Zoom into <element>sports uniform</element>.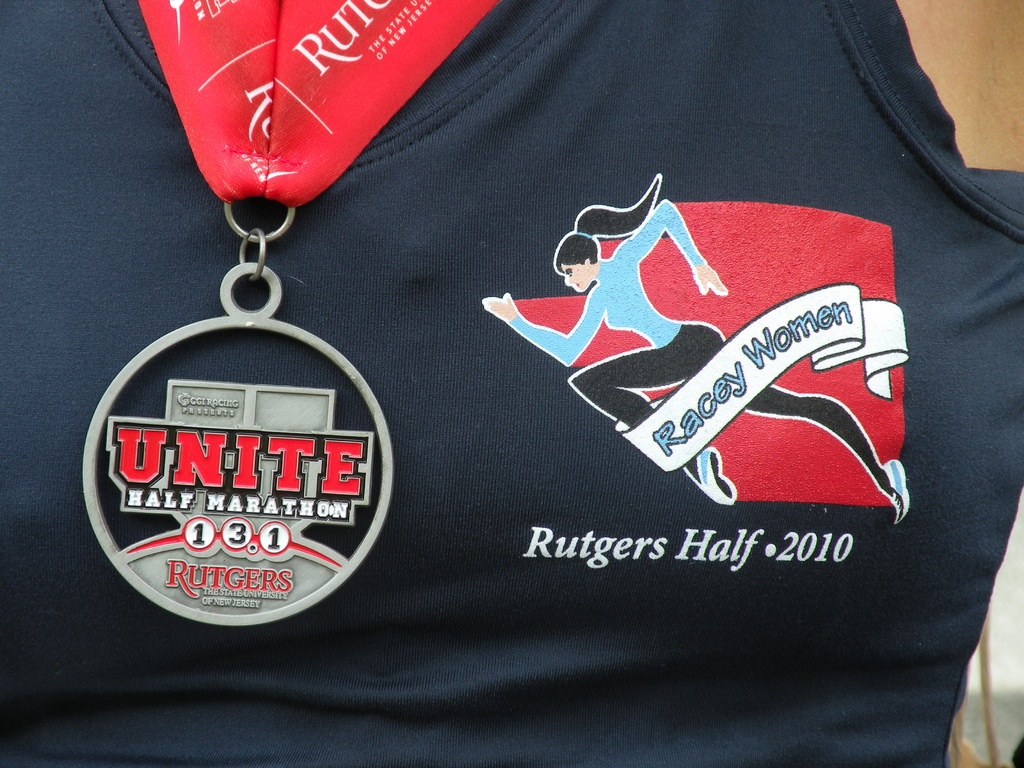
Zoom target: 0/0/1023/767.
